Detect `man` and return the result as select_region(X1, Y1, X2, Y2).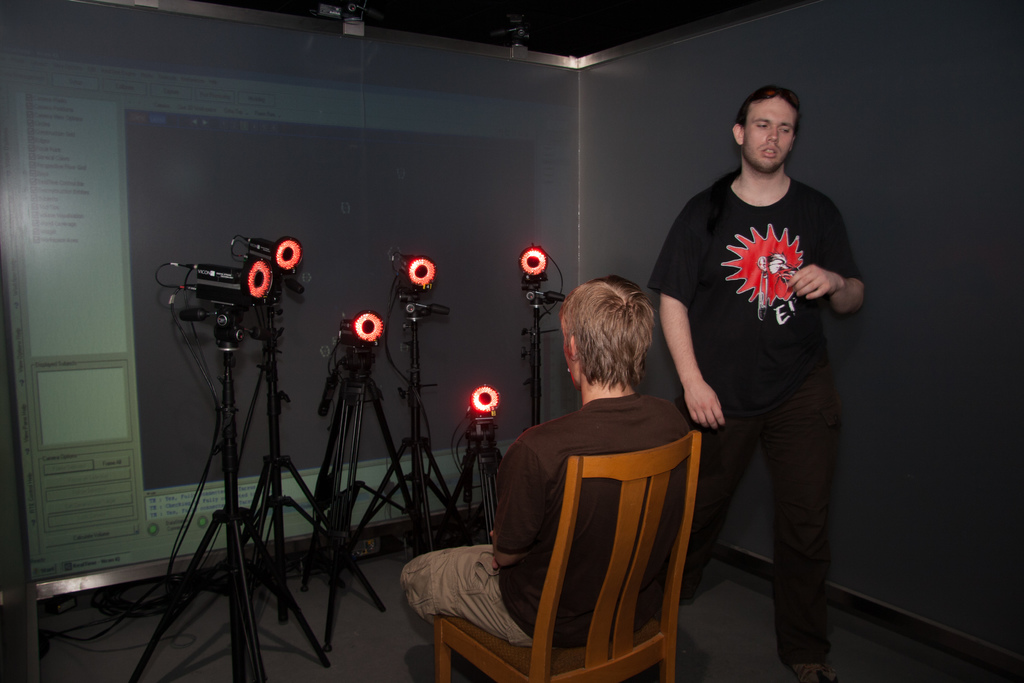
select_region(397, 276, 694, 668).
